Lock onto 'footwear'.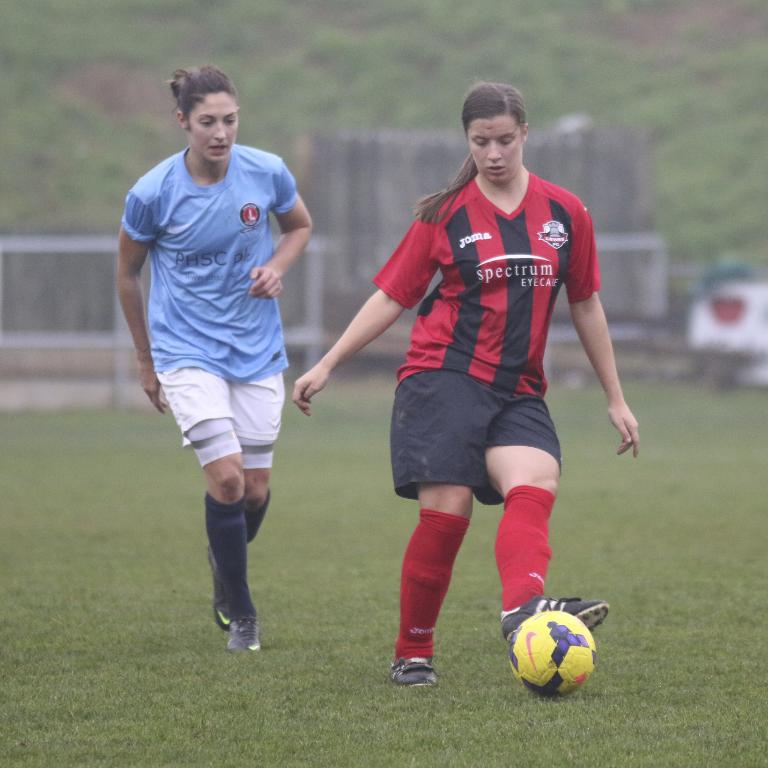
Locked: x1=393, y1=655, x2=440, y2=688.
